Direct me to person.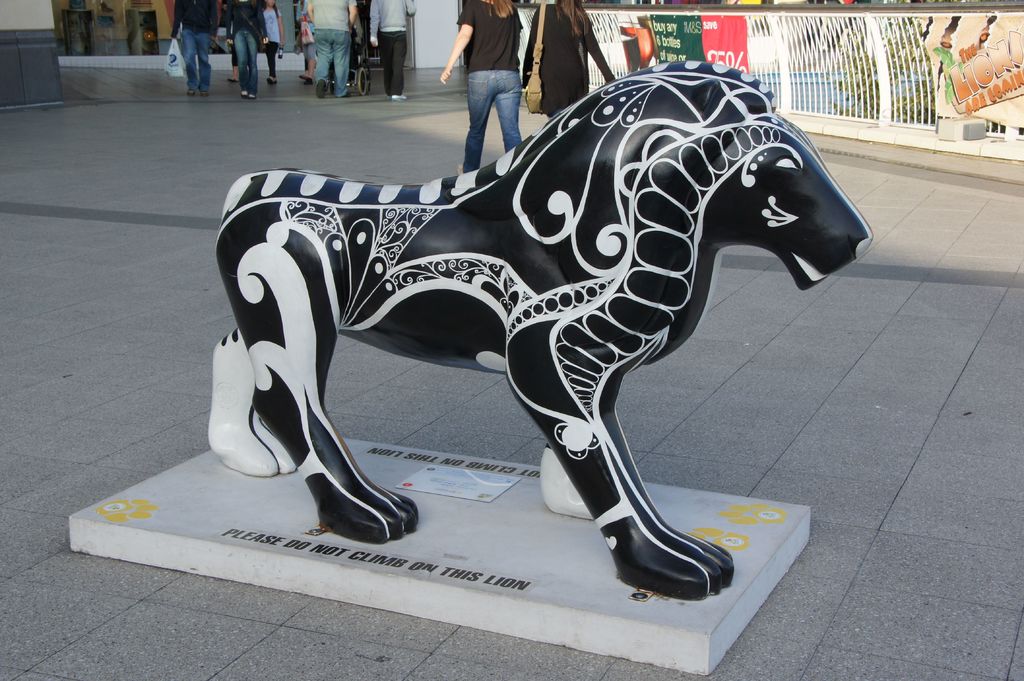
Direction: (left=265, top=0, right=284, bottom=81).
